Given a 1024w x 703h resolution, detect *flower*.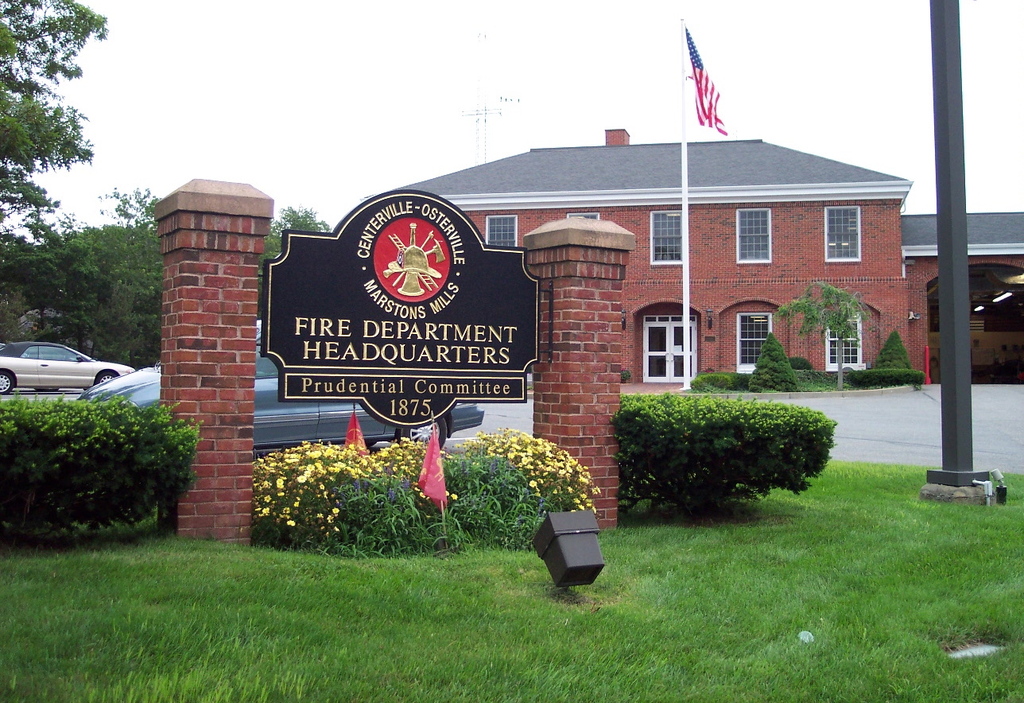
(296,474,304,483).
